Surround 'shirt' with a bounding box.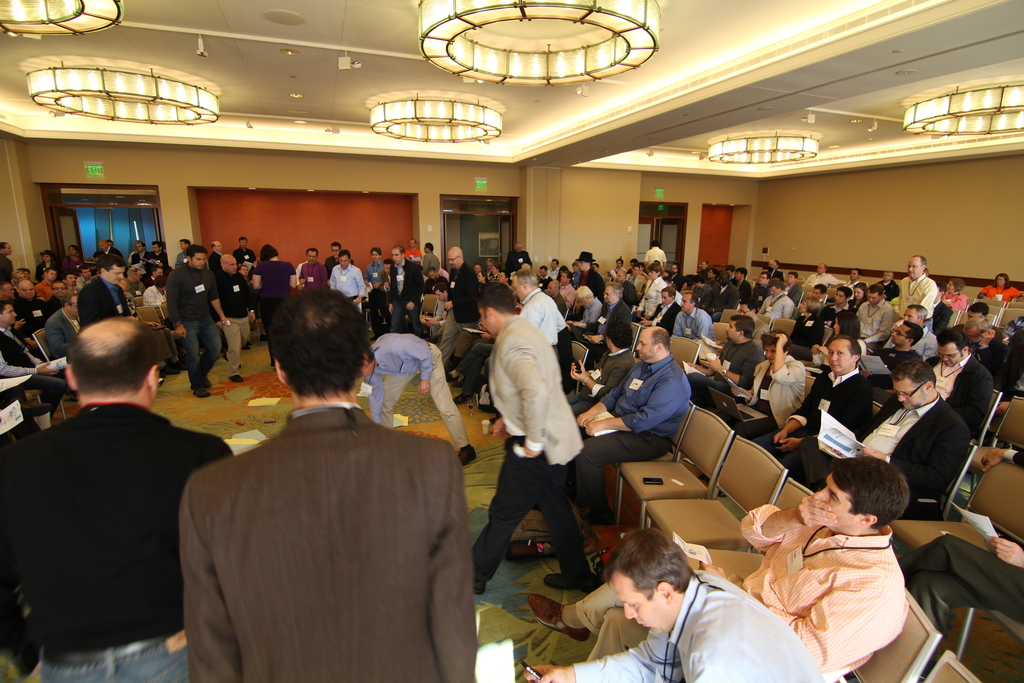
(859, 393, 943, 461).
